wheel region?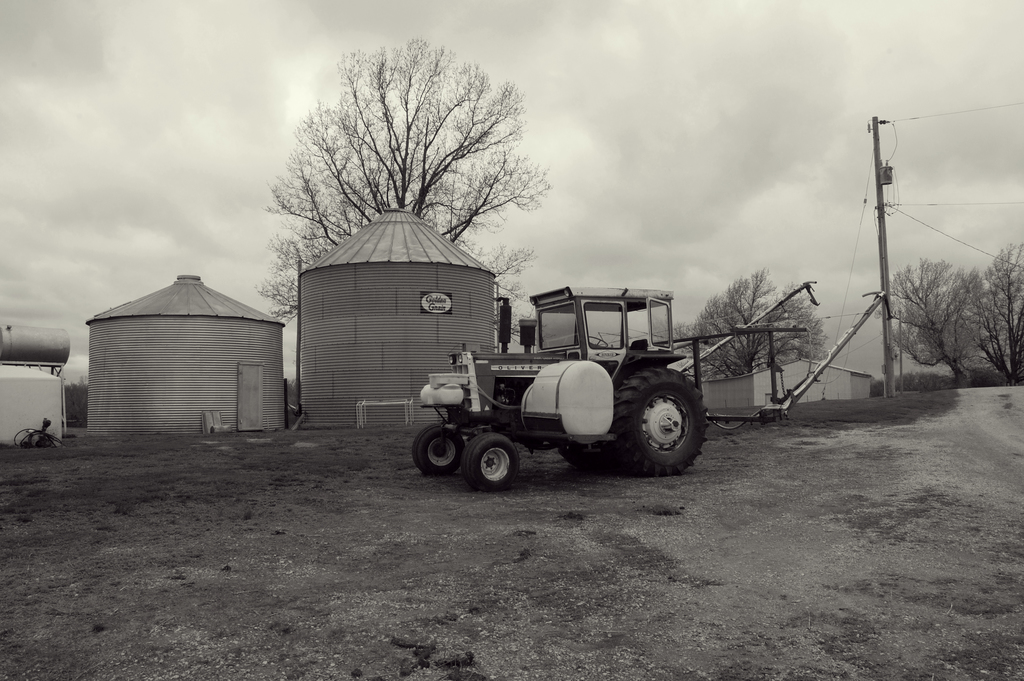
x1=564, y1=447, x2=635, y2=472
